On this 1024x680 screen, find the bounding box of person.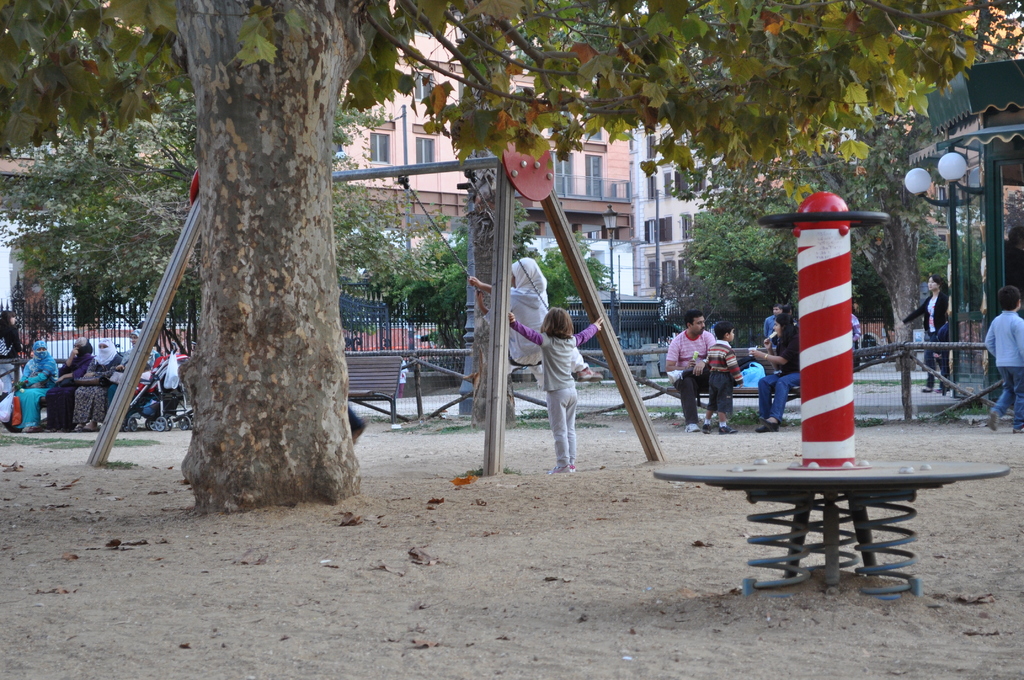
Bounding box: region(1005, 224, 1023, 291).
